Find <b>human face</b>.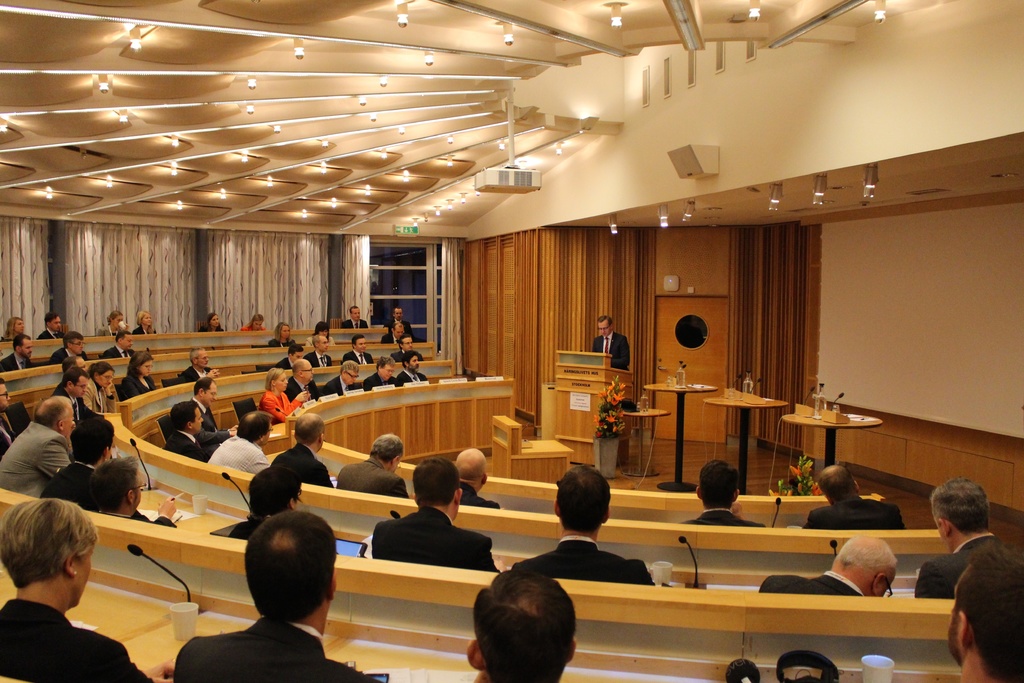
x1=341, y1=368, x2=358, y2=387.
